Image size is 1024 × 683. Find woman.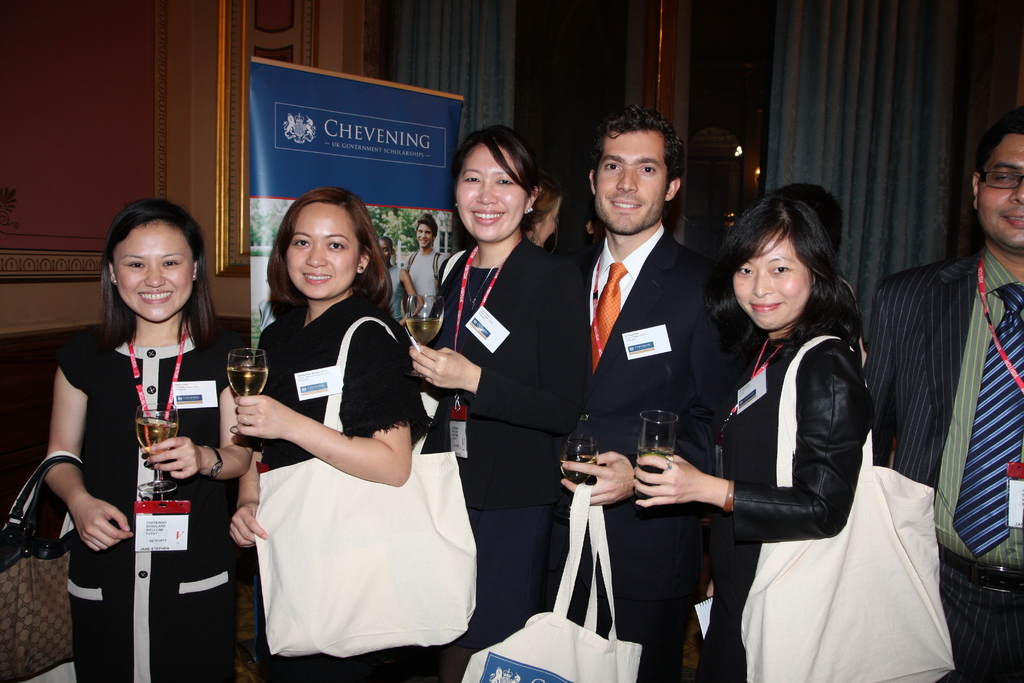
(x1=682, y1=179, x2=906, y2=682).
